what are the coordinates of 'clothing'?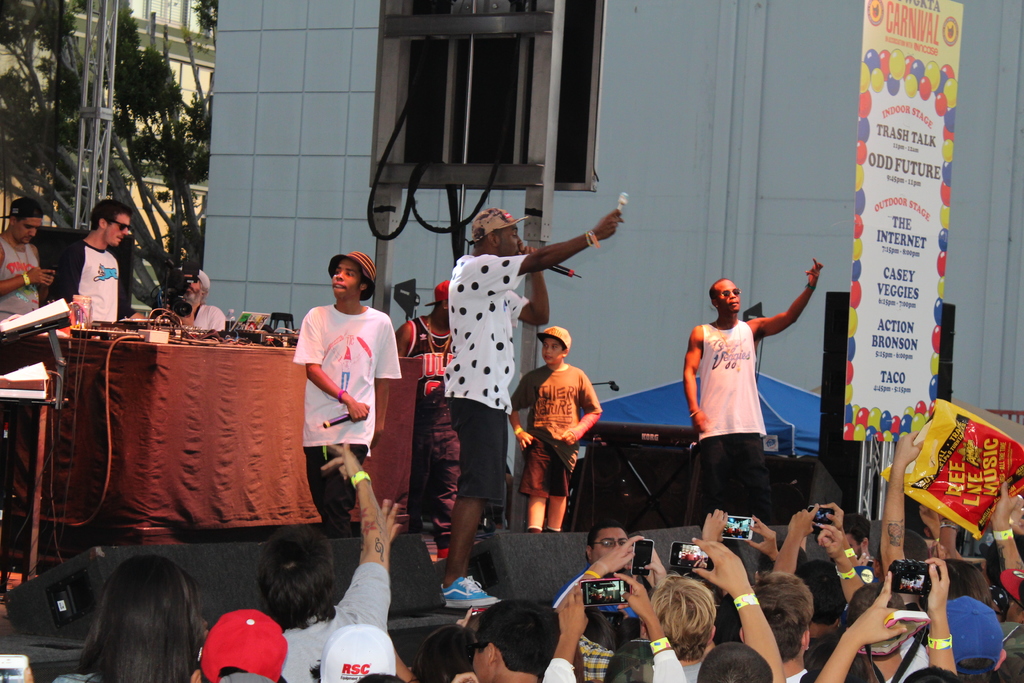
box(42, 234, 136, 325).
